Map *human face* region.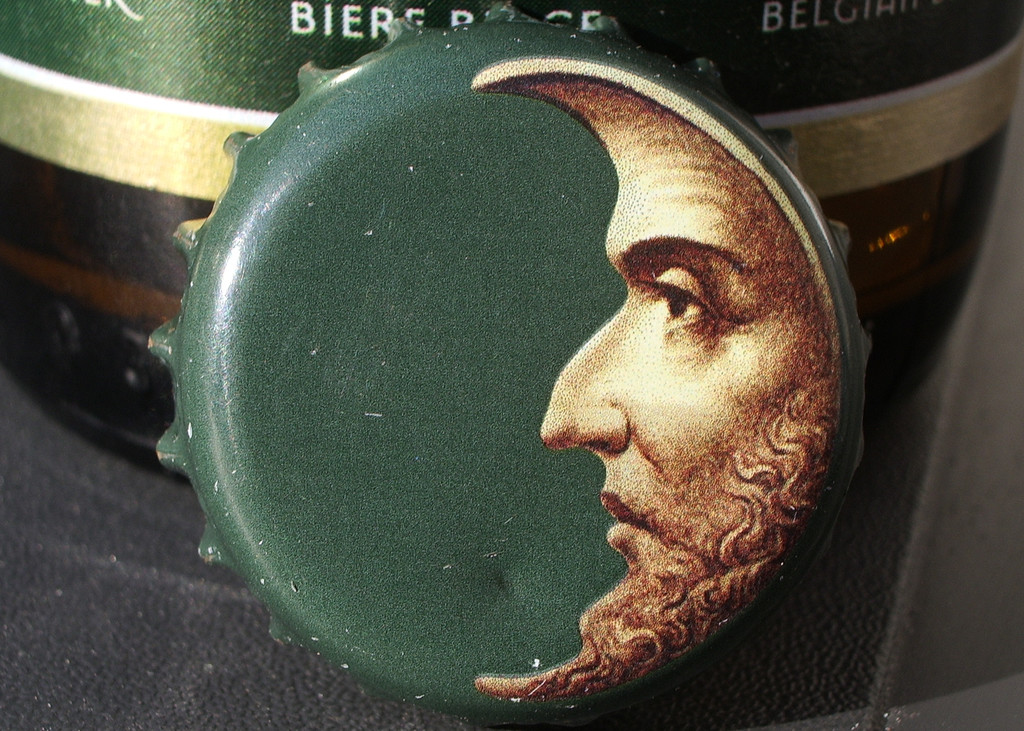
Mapped to pyautogui.locateOnScreen(543, 82, 829, 634).
